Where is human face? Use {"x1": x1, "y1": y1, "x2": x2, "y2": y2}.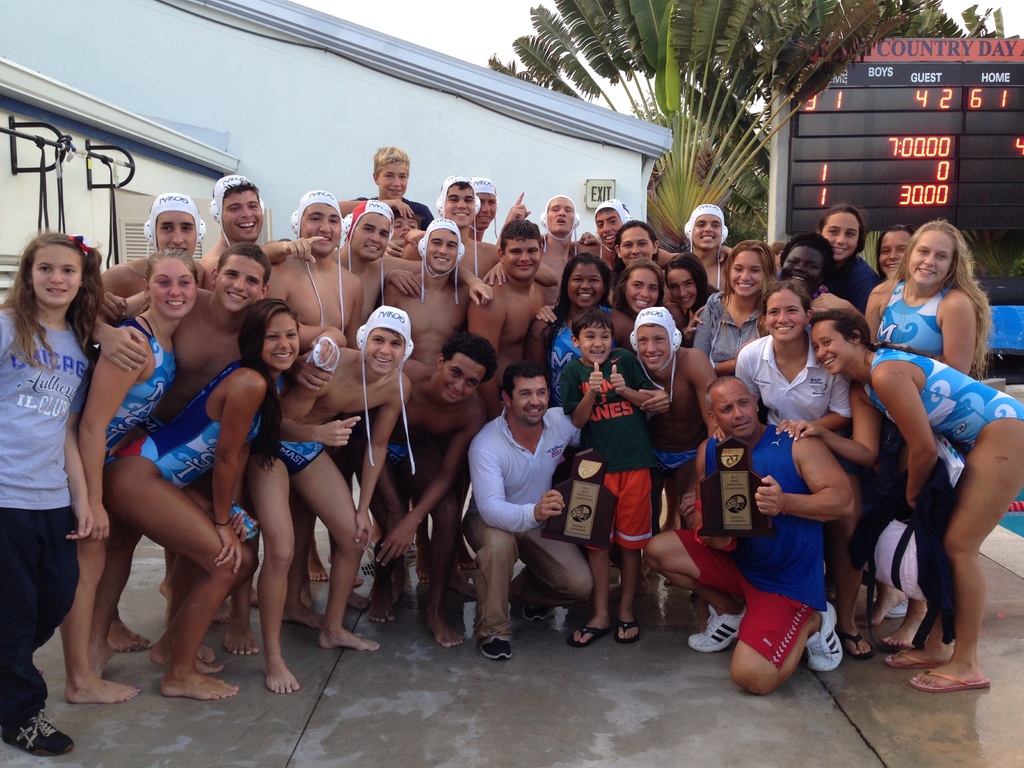
{"x1": 766, "y1": 292, "x2": 806, "y2": 342}.
